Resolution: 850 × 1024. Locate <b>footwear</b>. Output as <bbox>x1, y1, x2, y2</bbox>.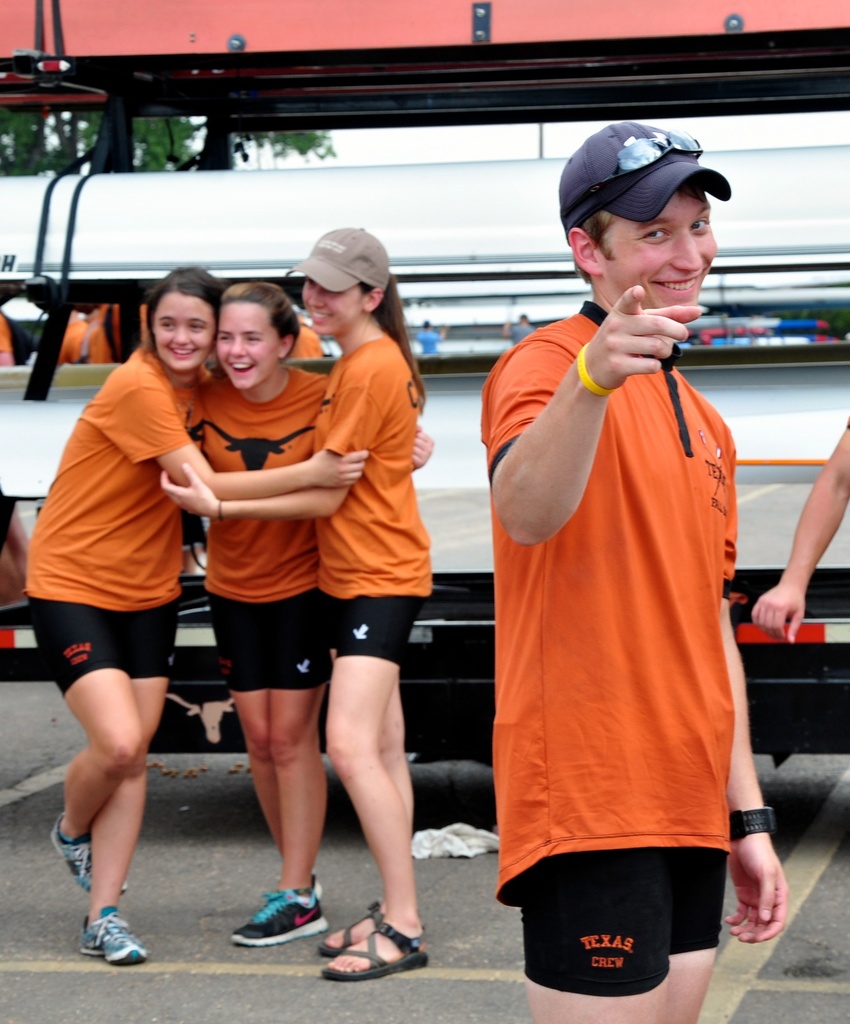
<bbox>83, 900, 150, 964</bbox>.
